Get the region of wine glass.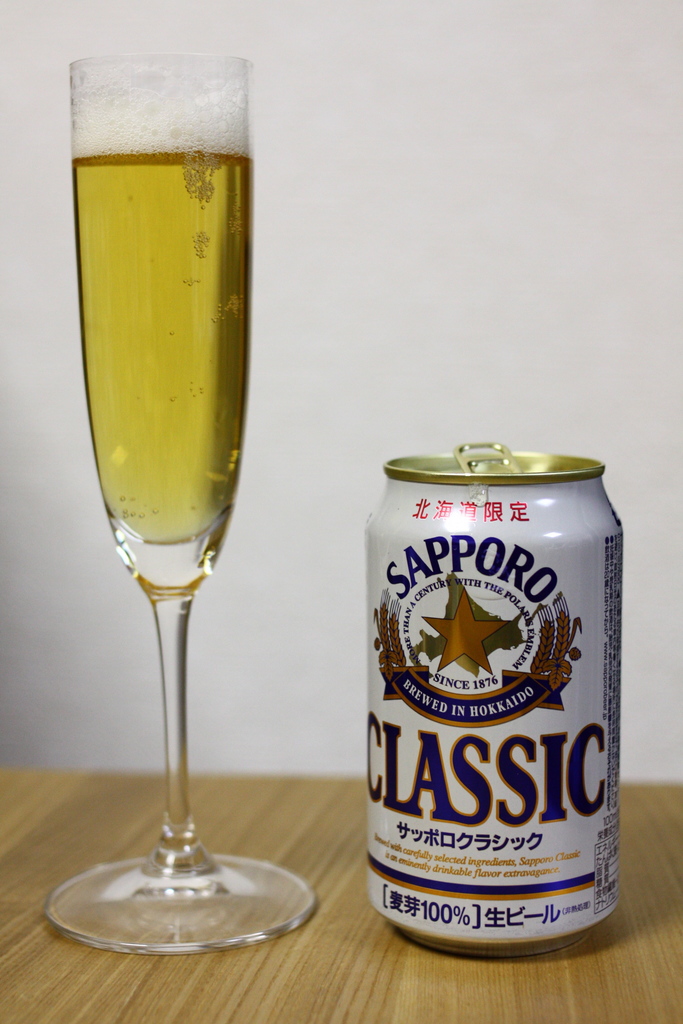
select_region(43, 49, 322, 959).
